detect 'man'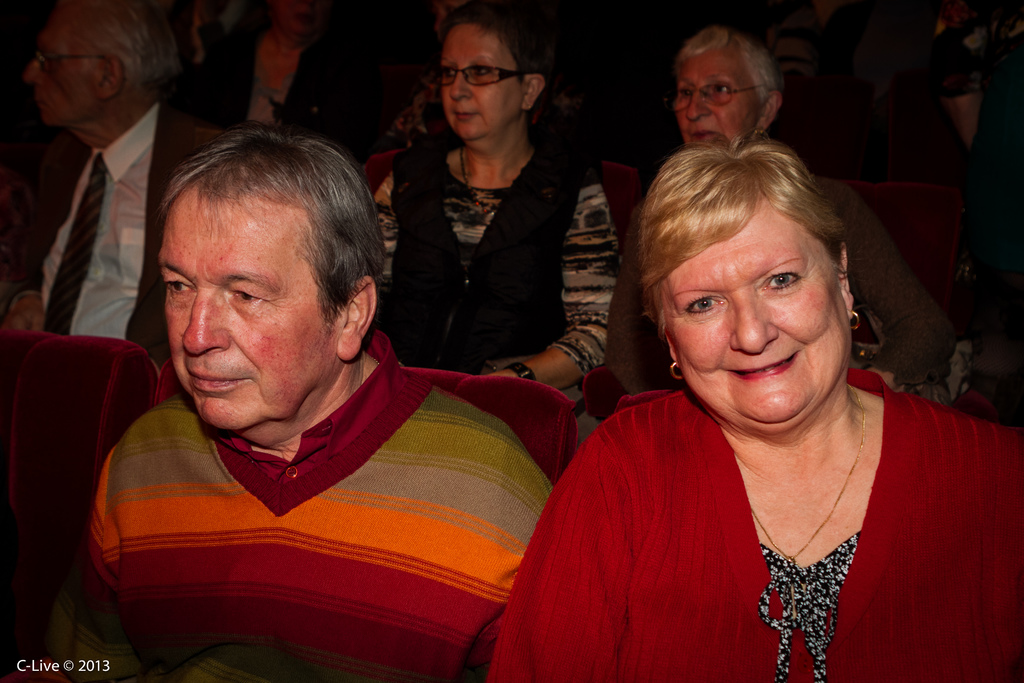
l=22, t=123, r=551, b=682
